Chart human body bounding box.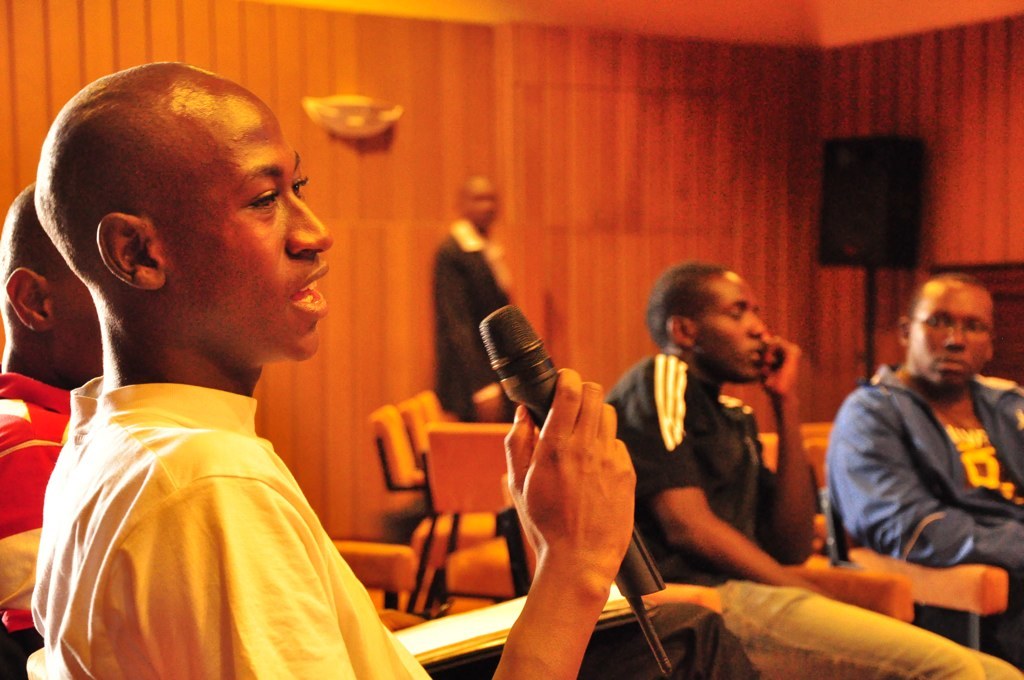
Charted: left=0, top=361, right=71, bottom=659.
